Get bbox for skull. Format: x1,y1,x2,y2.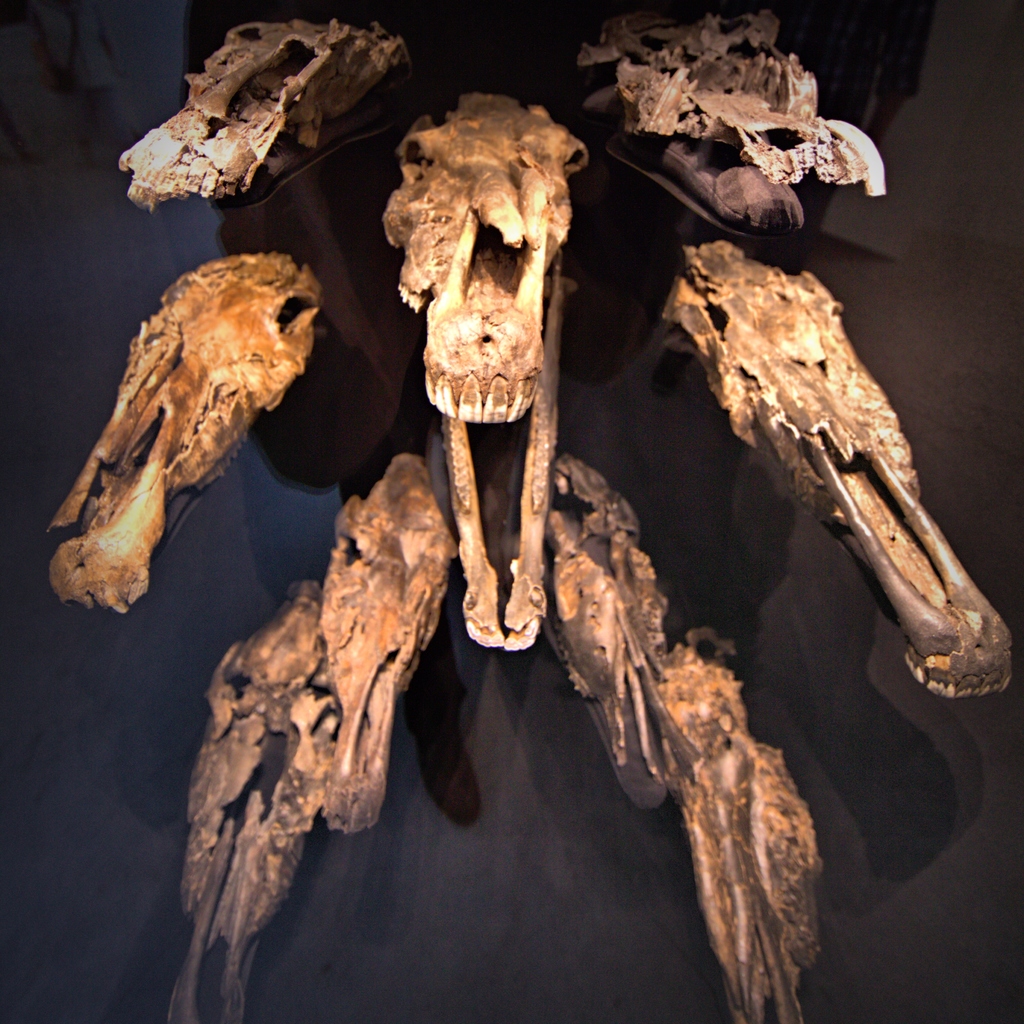
659,237,1016,699.
